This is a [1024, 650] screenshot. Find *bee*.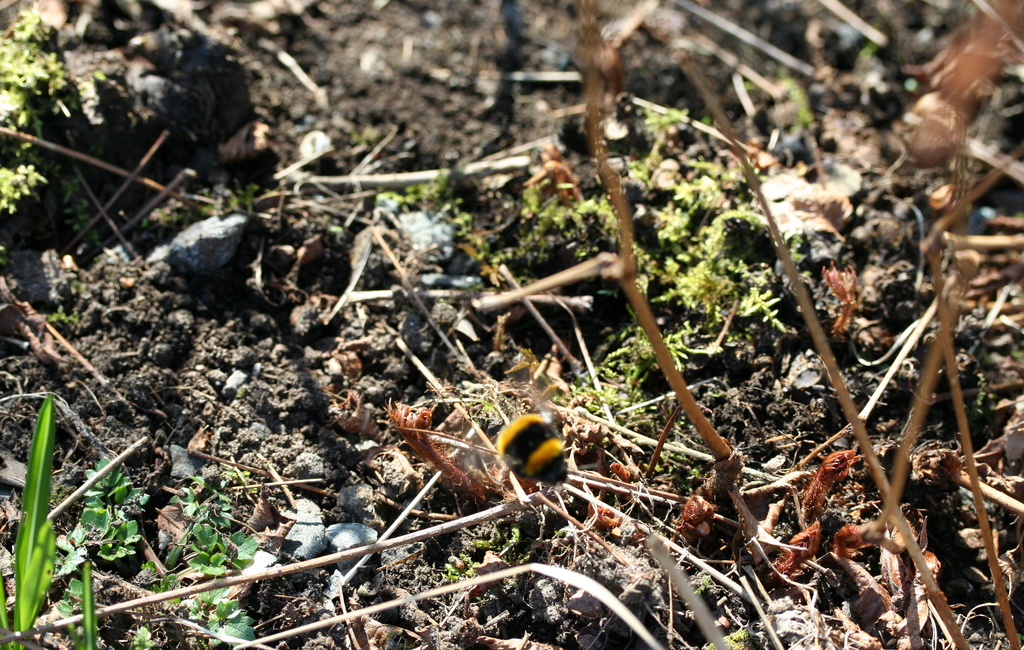
Bounding box: [498, 410, 586, 503].
